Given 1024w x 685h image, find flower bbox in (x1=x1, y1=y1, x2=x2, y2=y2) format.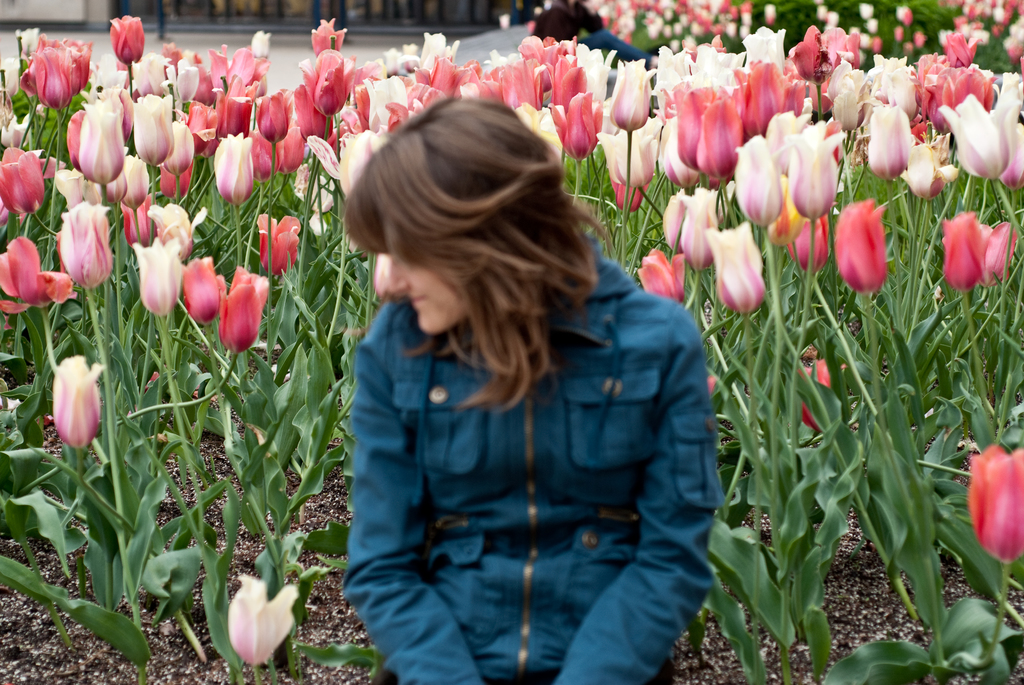
(x1=225, y1=570, x2=309, y2=673).
